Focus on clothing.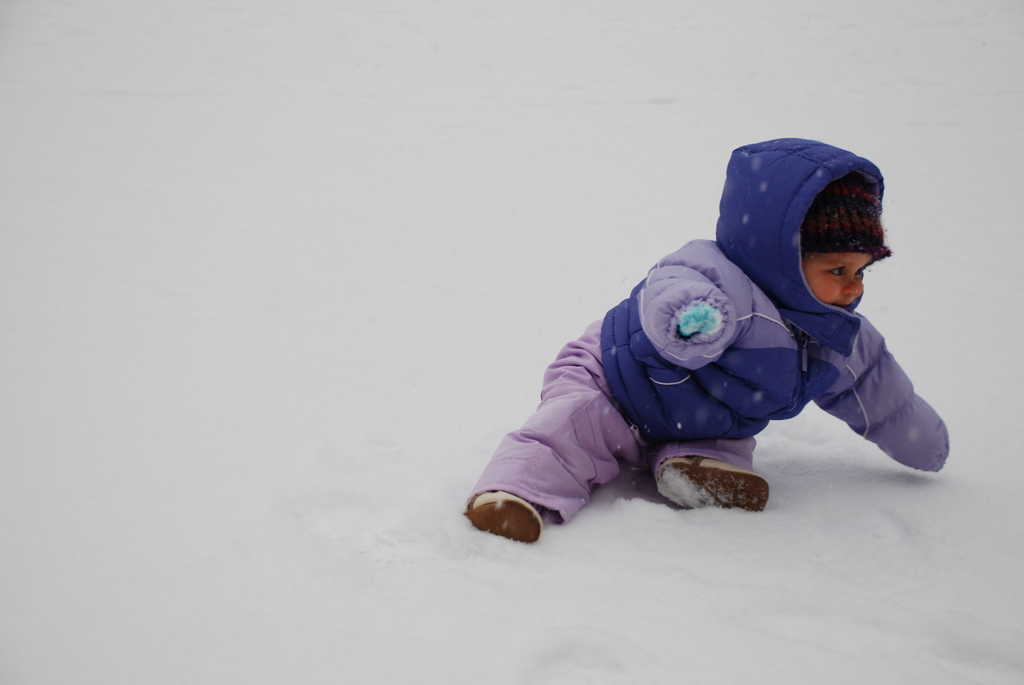
Focused at Rect(463, 139, 952, 524).
